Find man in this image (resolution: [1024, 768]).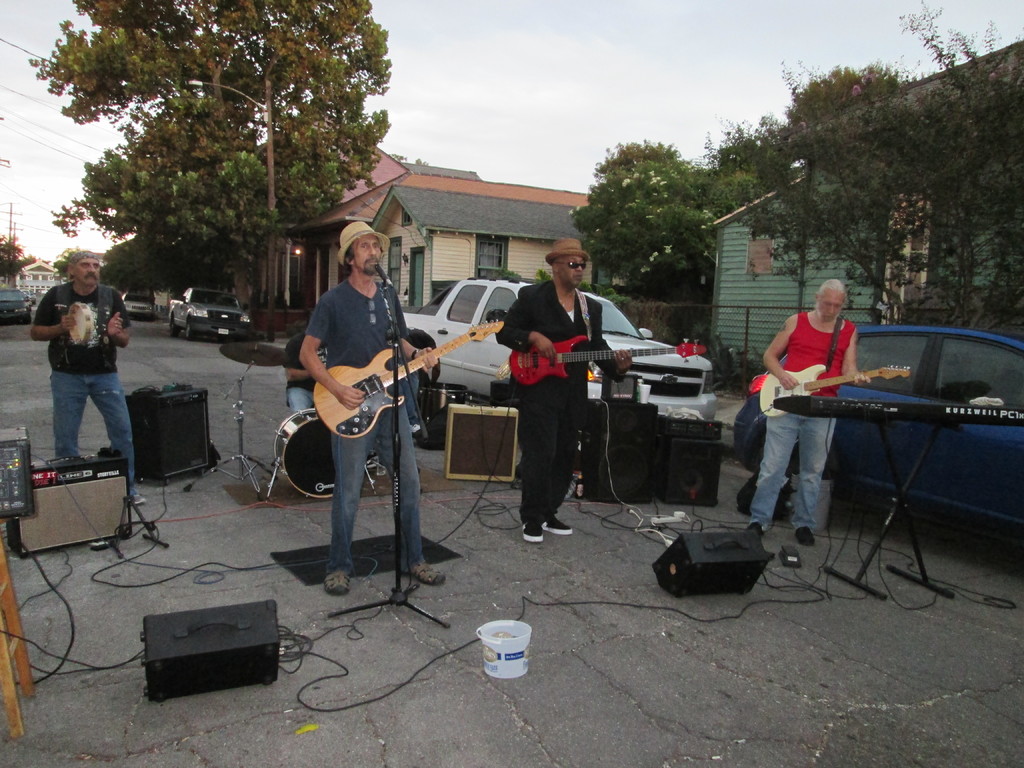
(left=297, top=220, right=443, bottom=602).
